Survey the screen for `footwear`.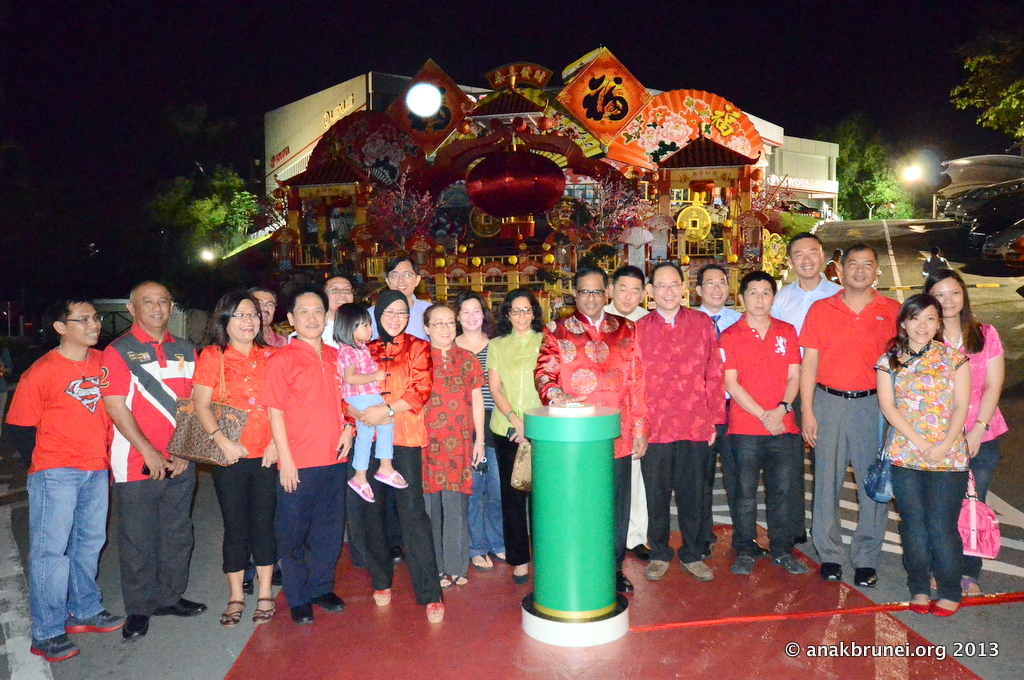
Survey found: <box>680,561,717,582</box>.
